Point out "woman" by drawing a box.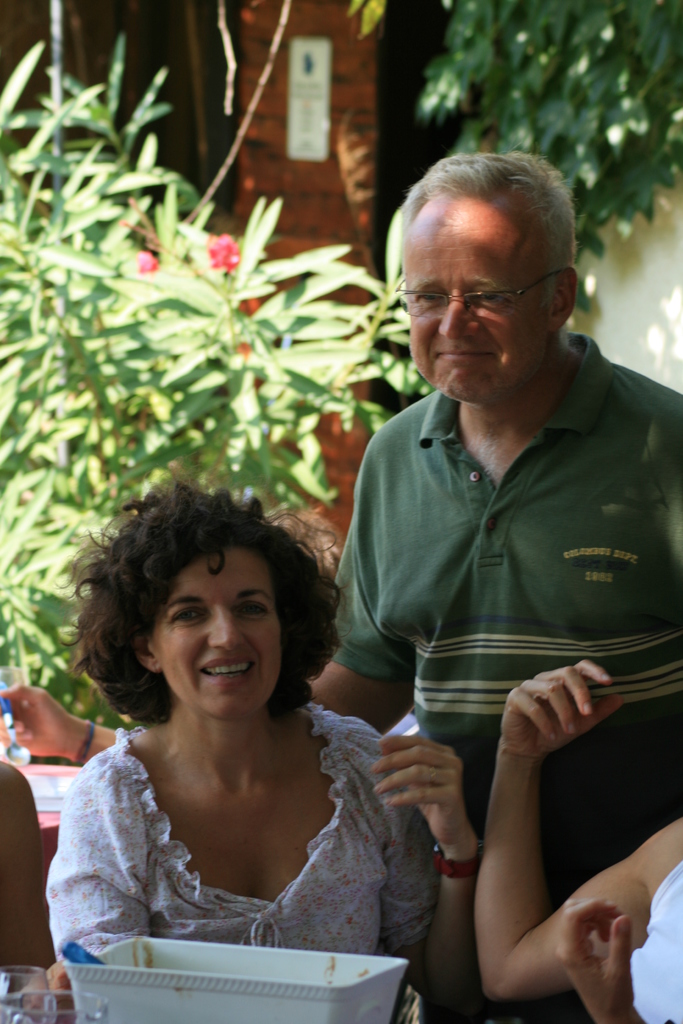
{"x1": 50, "y1": 470, "x2": 473, "y2": 1021}.
